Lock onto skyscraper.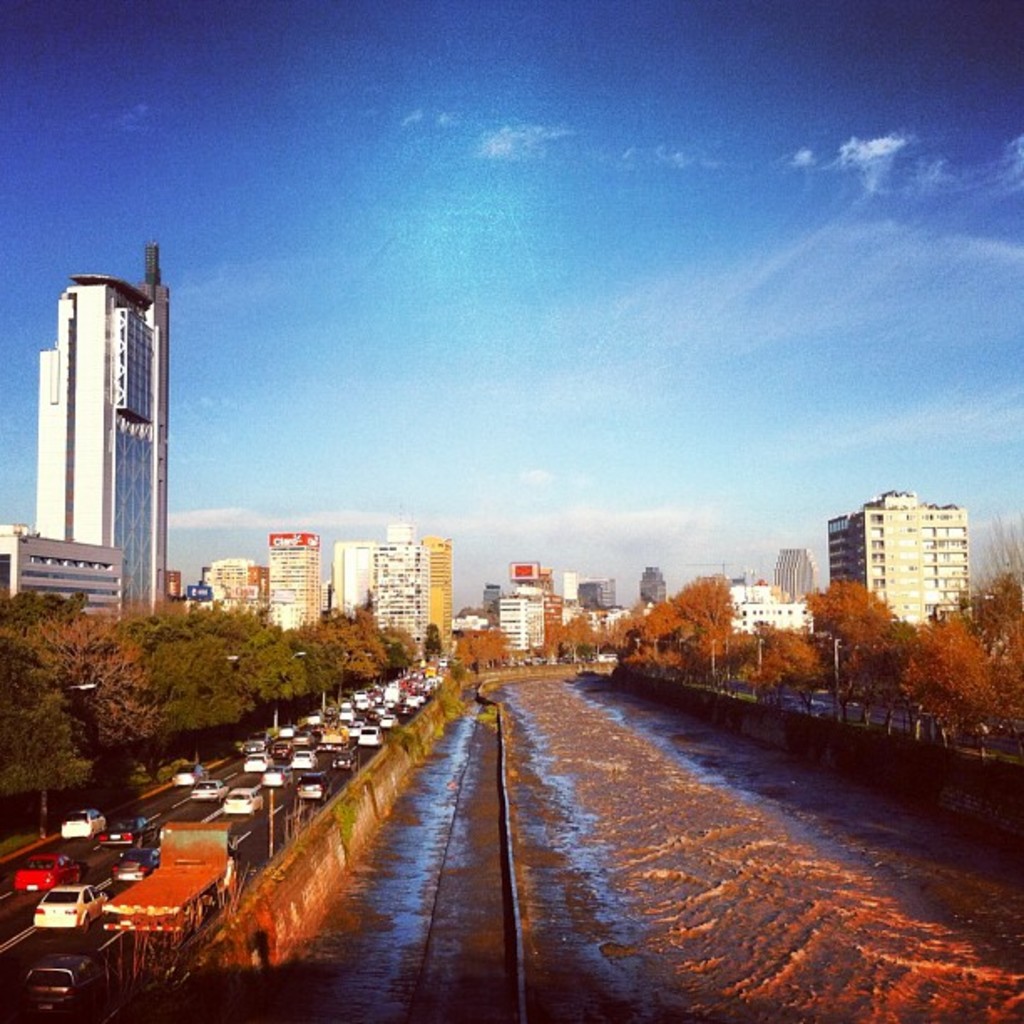
Locked: [left=817, top=475, right=977, bottom=632].
